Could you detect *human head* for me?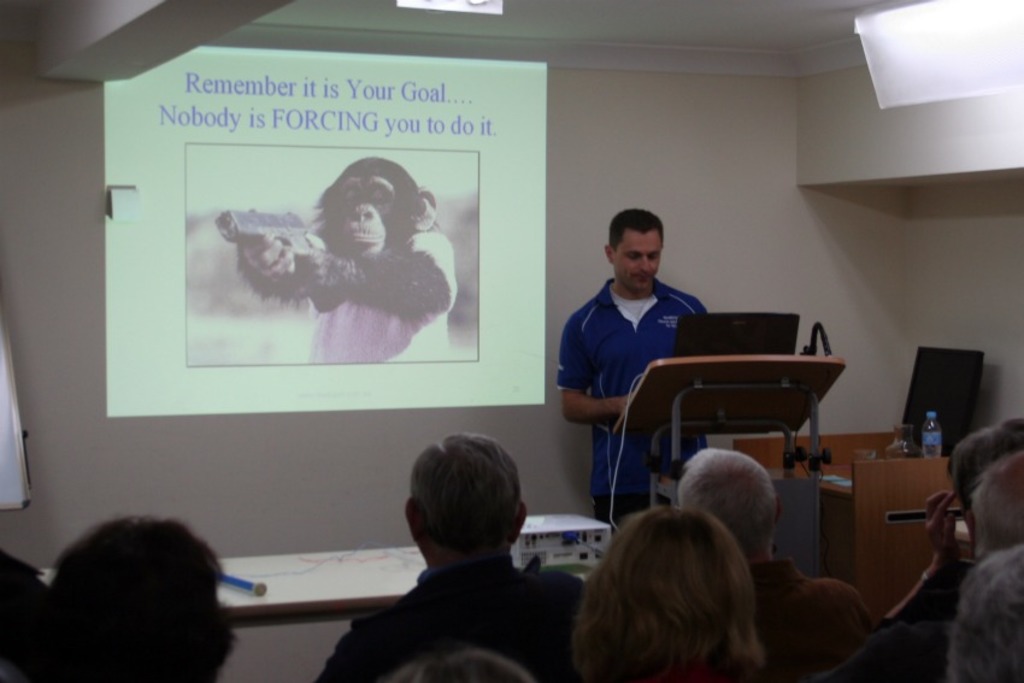
Detection result: crop(942, 417, 1023, 519).
